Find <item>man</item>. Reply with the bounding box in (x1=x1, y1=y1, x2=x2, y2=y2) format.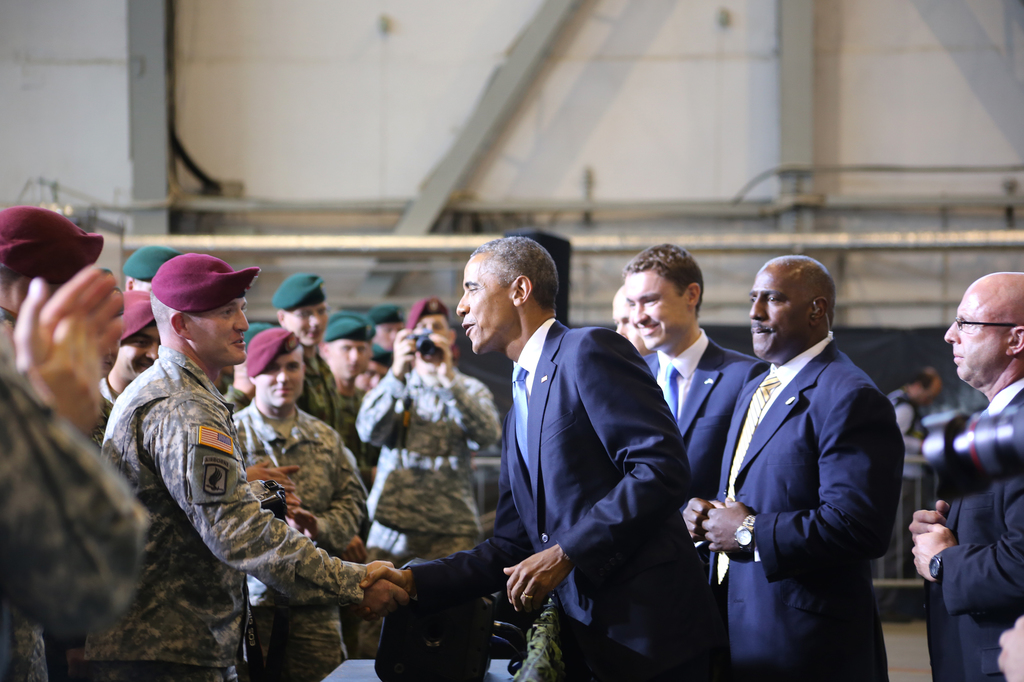
(x1=225, y1=324, x2=362, y2=681).
